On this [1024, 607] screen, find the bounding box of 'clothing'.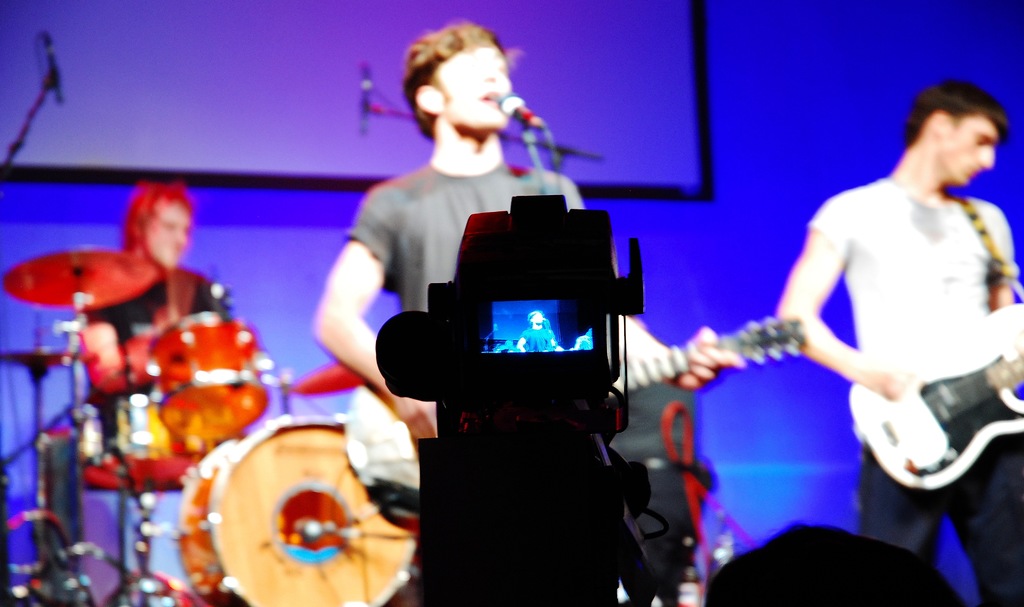
Bounding box: rect(337, 151, 709, 606).
